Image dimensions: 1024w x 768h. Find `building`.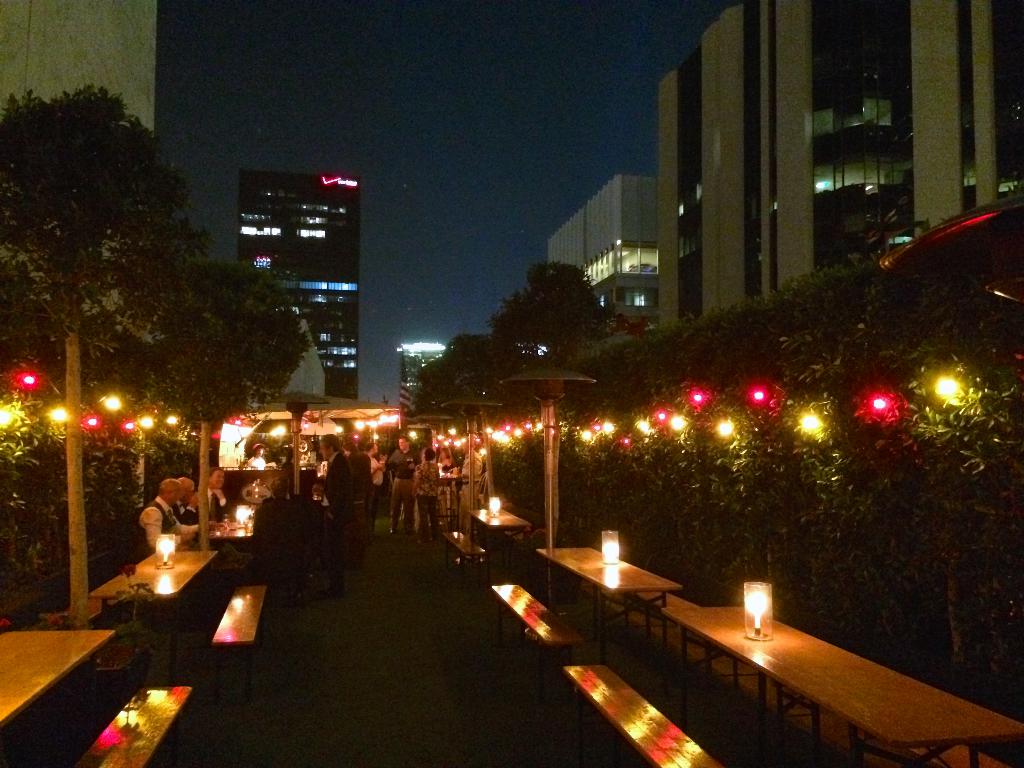
box=[396, 343, 447, 401].
